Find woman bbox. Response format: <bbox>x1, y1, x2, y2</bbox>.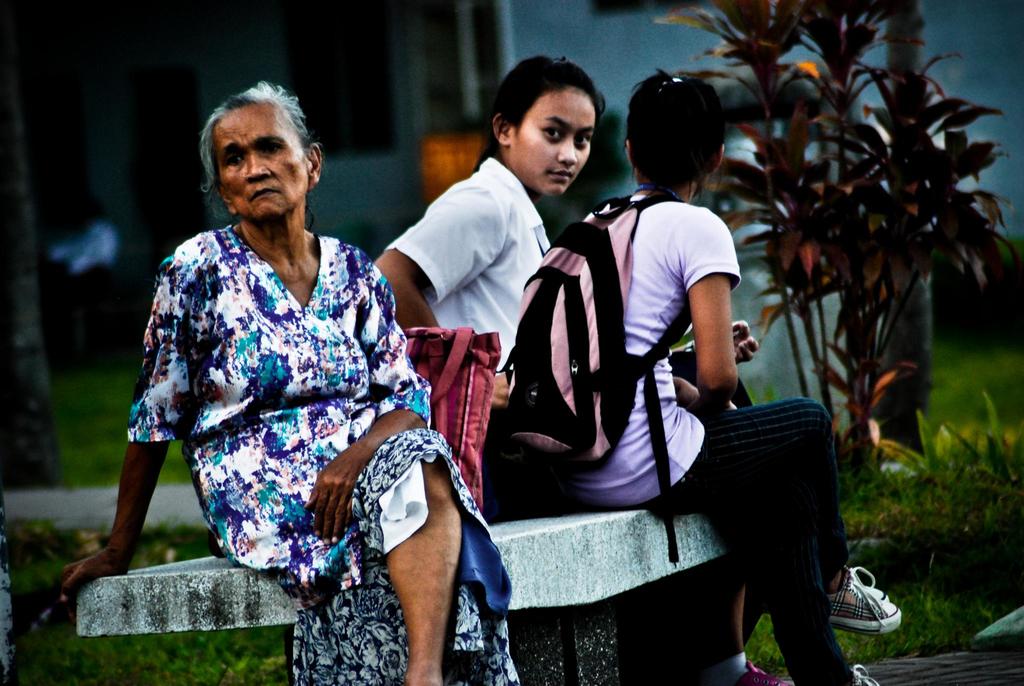
<bbox>367, 50, 787, 685</bbox>.
